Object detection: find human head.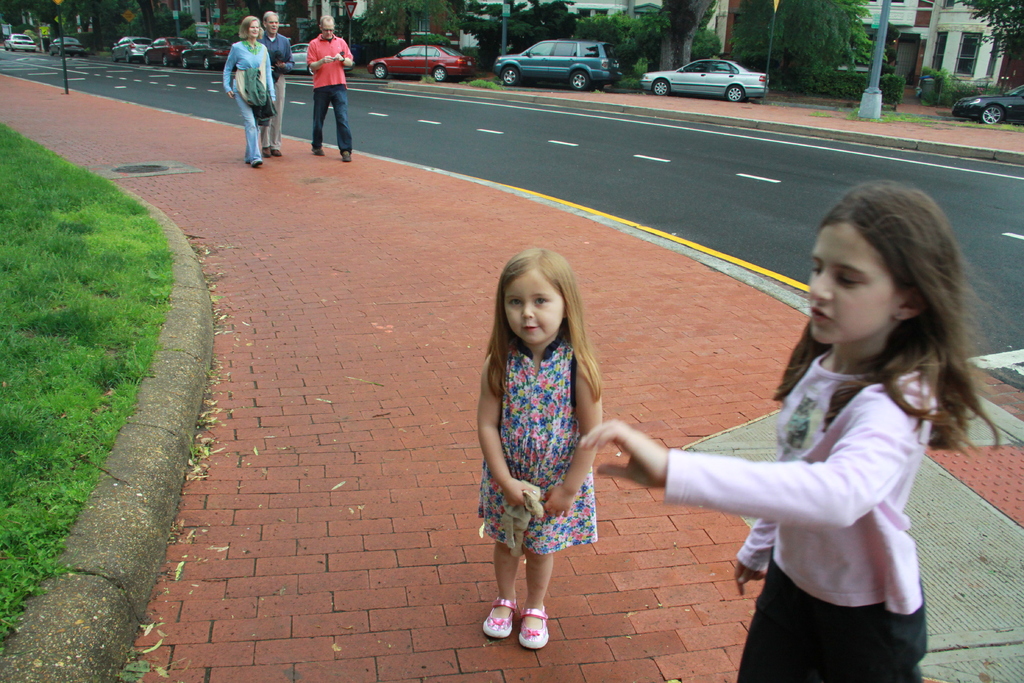
319, 16, 336, 40.
